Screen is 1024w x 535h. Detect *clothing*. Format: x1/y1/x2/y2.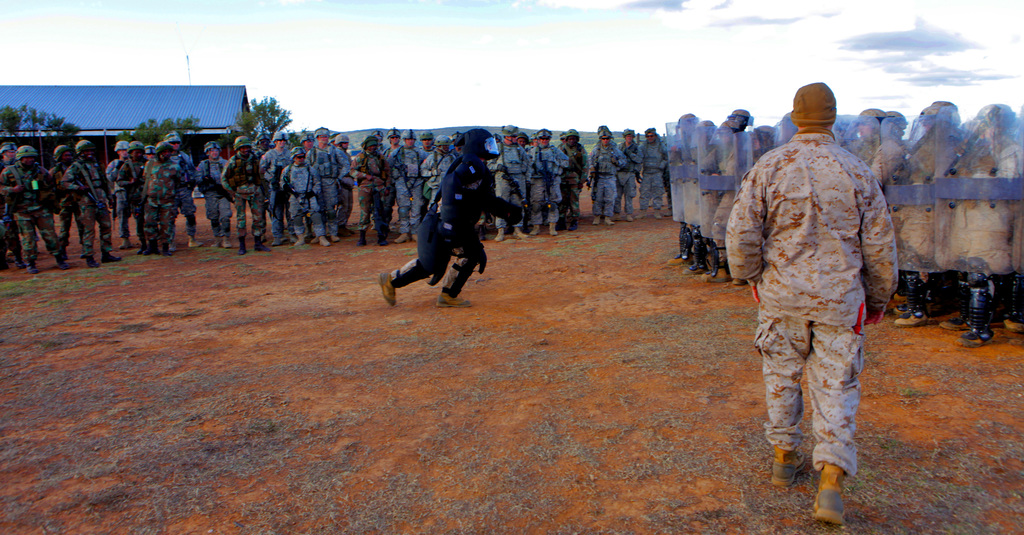
305/141/349/232.
